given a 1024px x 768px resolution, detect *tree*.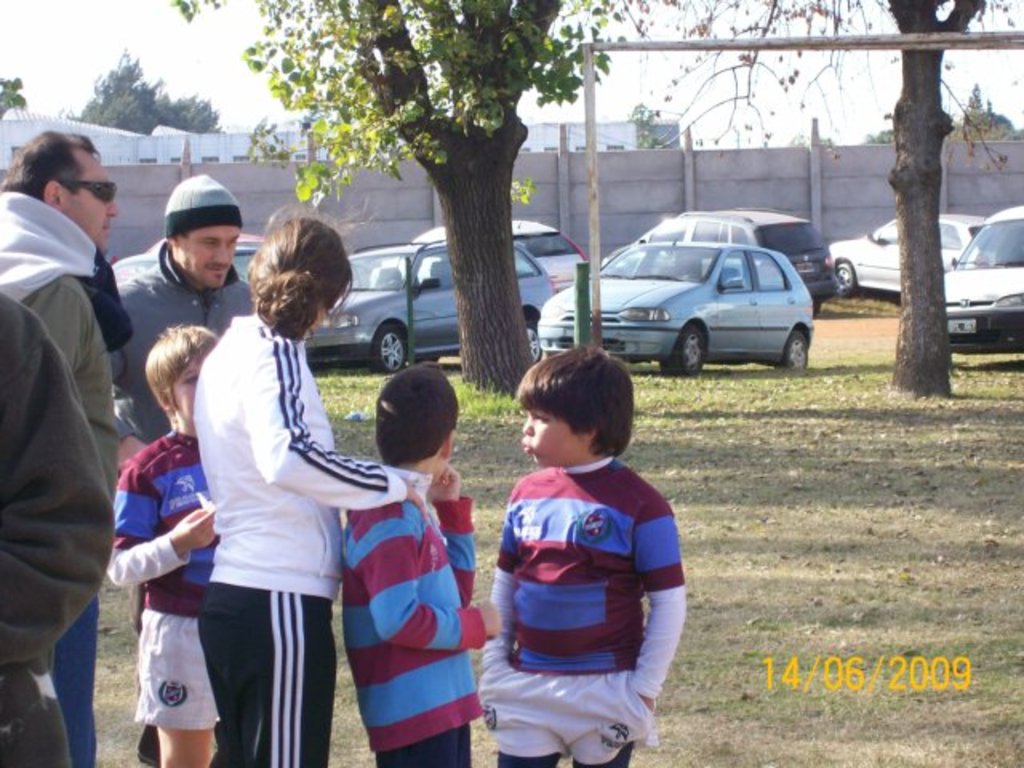
bbox=[571, 0, 1022, 405].
